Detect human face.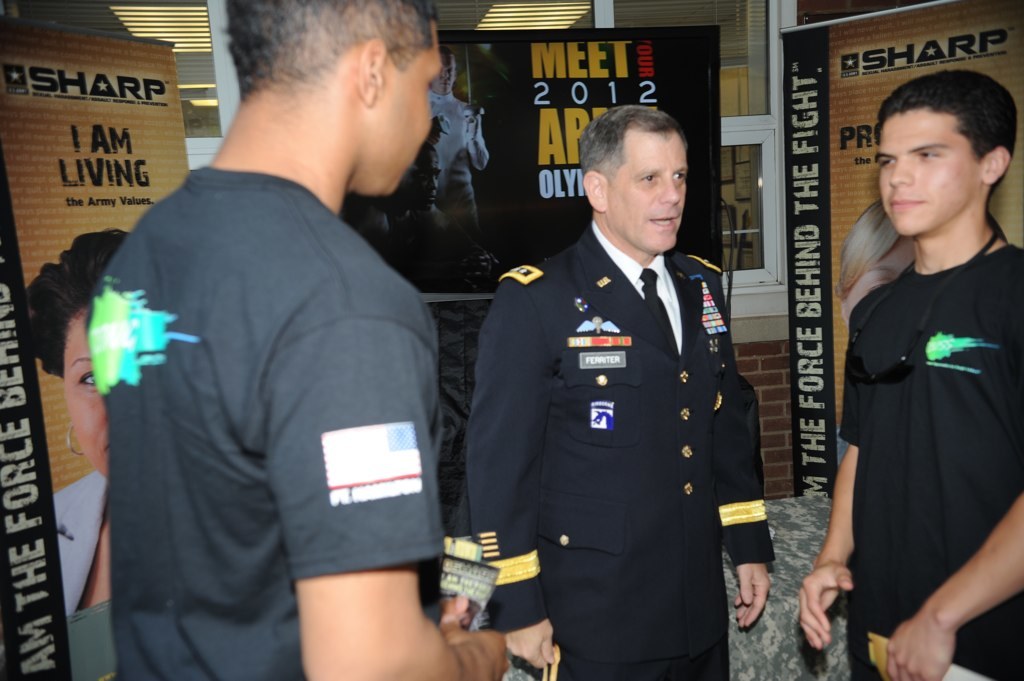
Detected at 876:112:978:229.
